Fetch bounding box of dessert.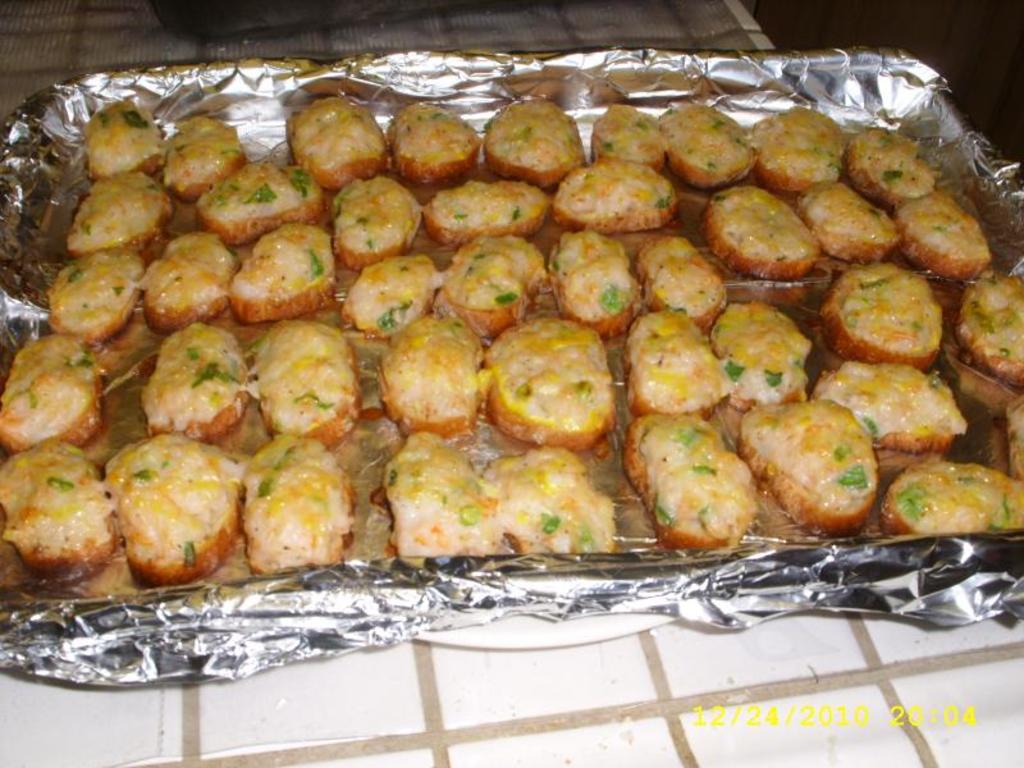
Bbox: select_region(554, 232, 640, 329).
